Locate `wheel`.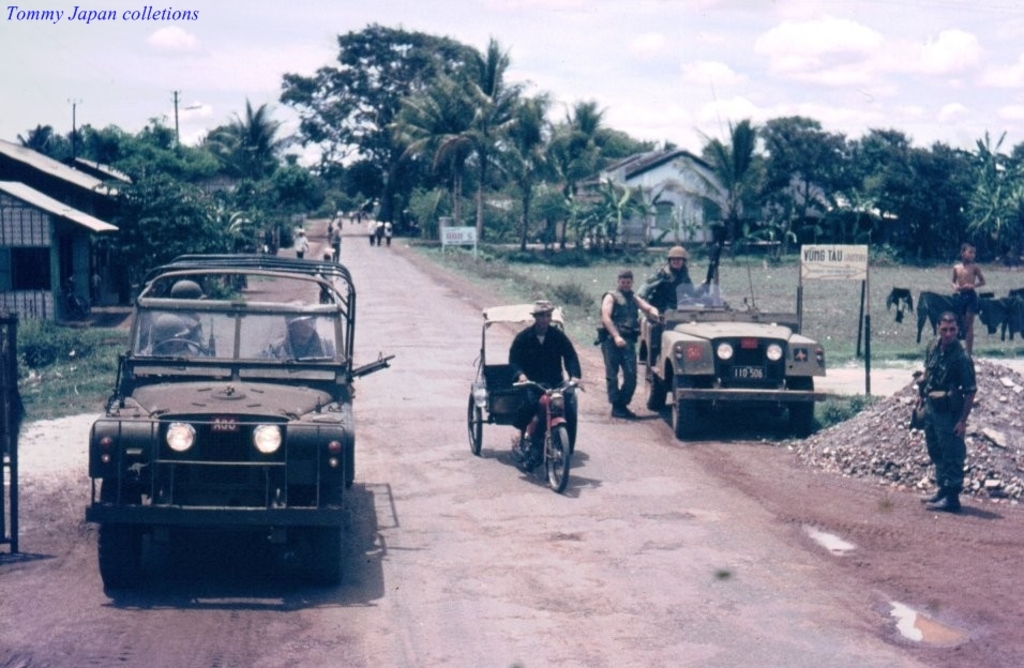
Bounding box: box(530, 415, 582, 497).
